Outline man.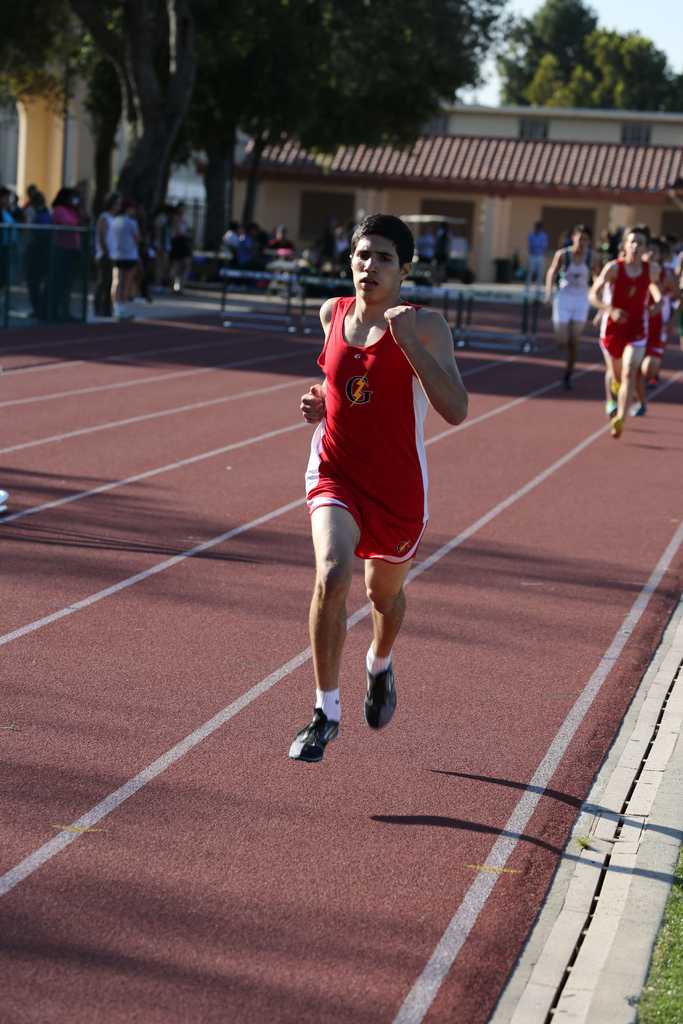
Outline: (580, 225, 665, 441).
